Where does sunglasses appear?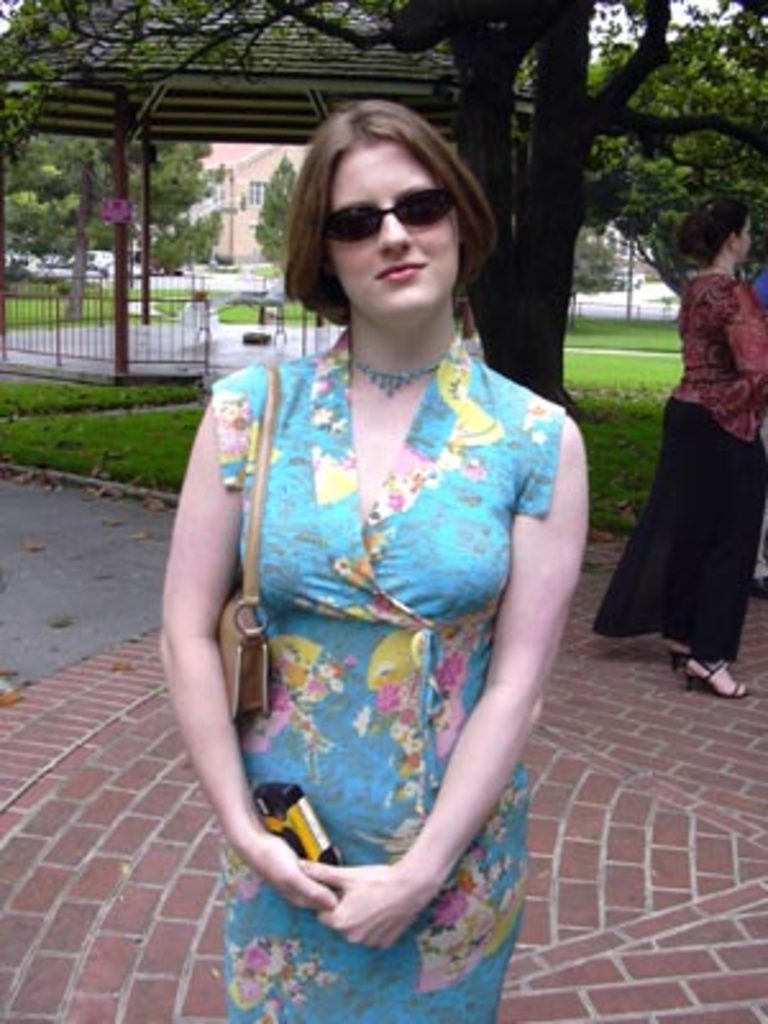
Appears at BBox(320, 189, 453, 241).
